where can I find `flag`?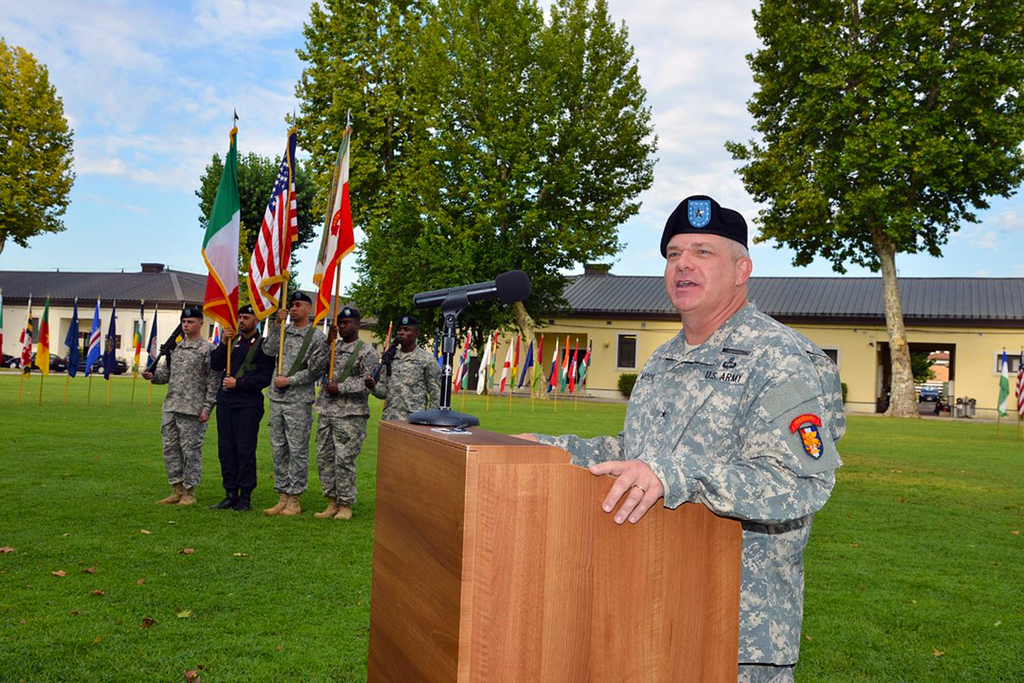
You can find it at 380,319,395,360.
